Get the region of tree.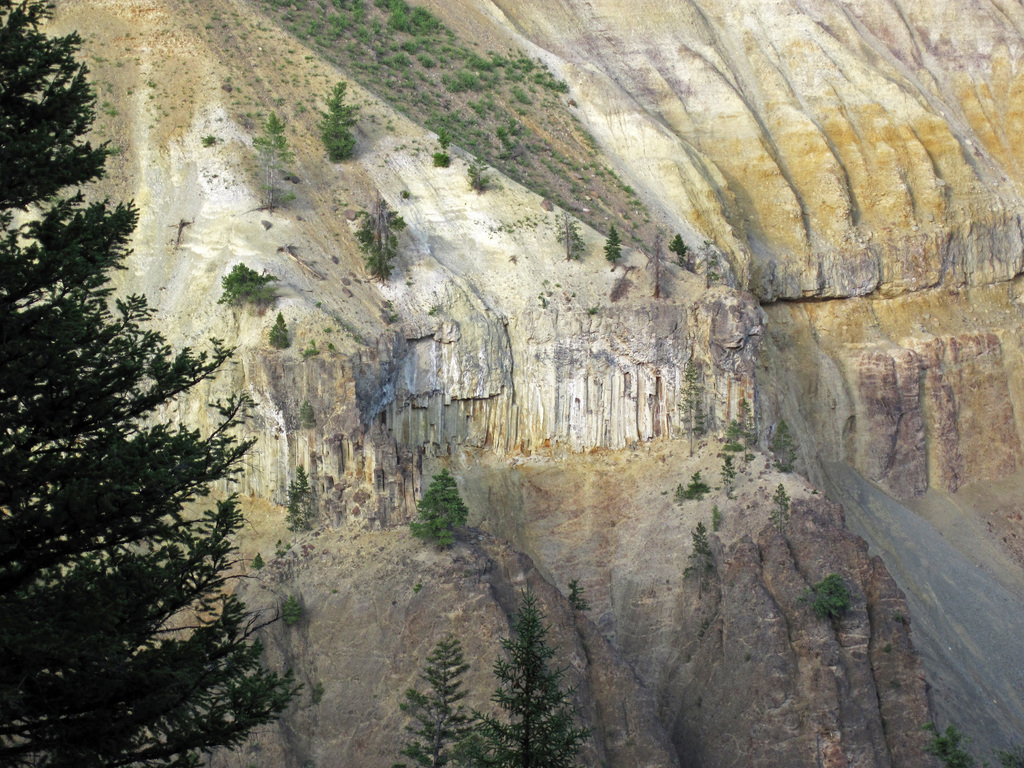
{"x1": 680, "y1": 357, "x2": 702, "y2": 463}.
